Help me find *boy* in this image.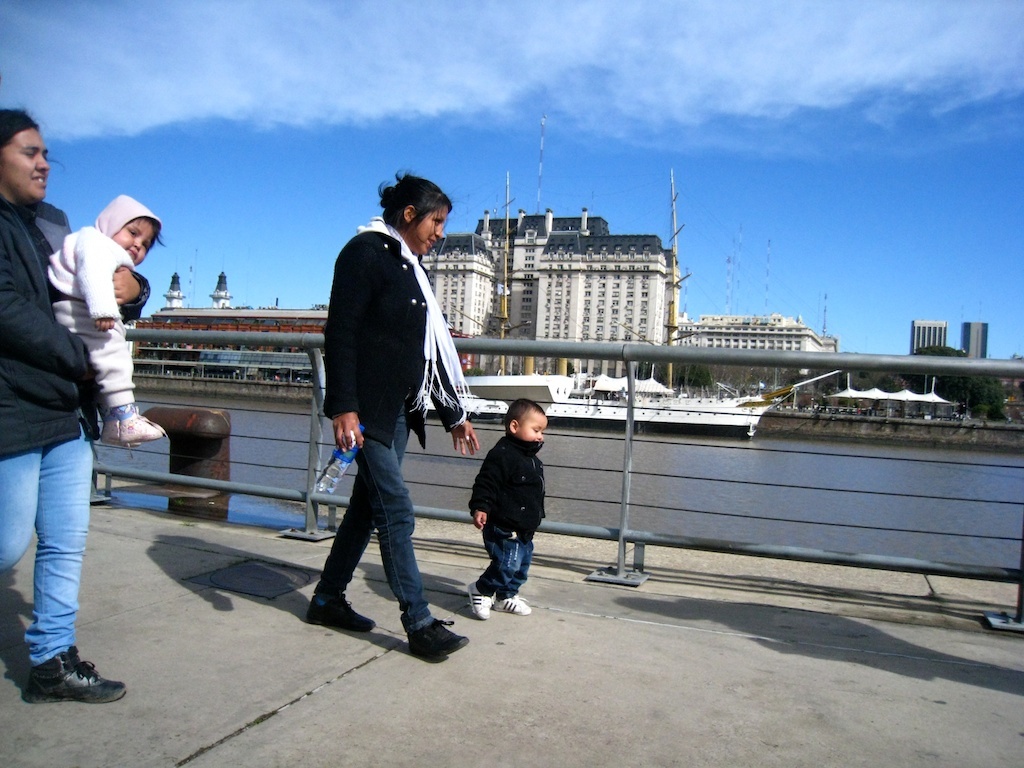
Found it: bbox(452, 392, 563, 625).
